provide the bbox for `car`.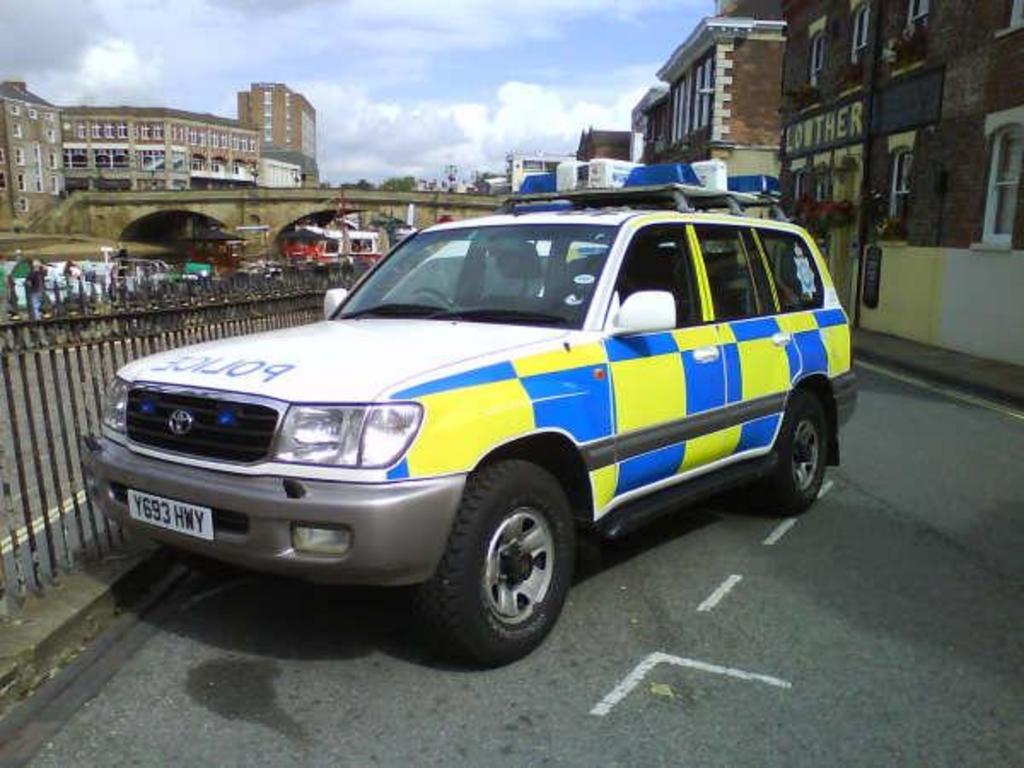
x1=75 y1=150 x2=865 y2=666.
